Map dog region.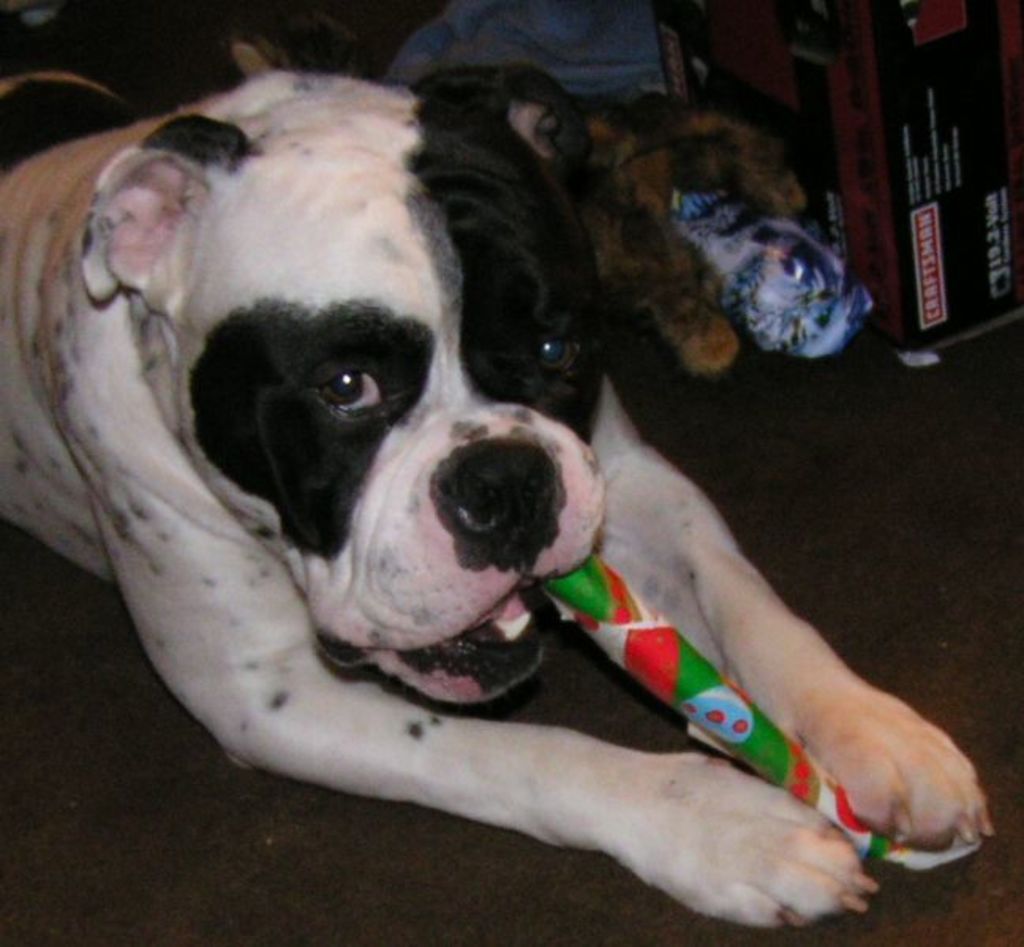
Mapped to box=[0, 73, 997, 931].
